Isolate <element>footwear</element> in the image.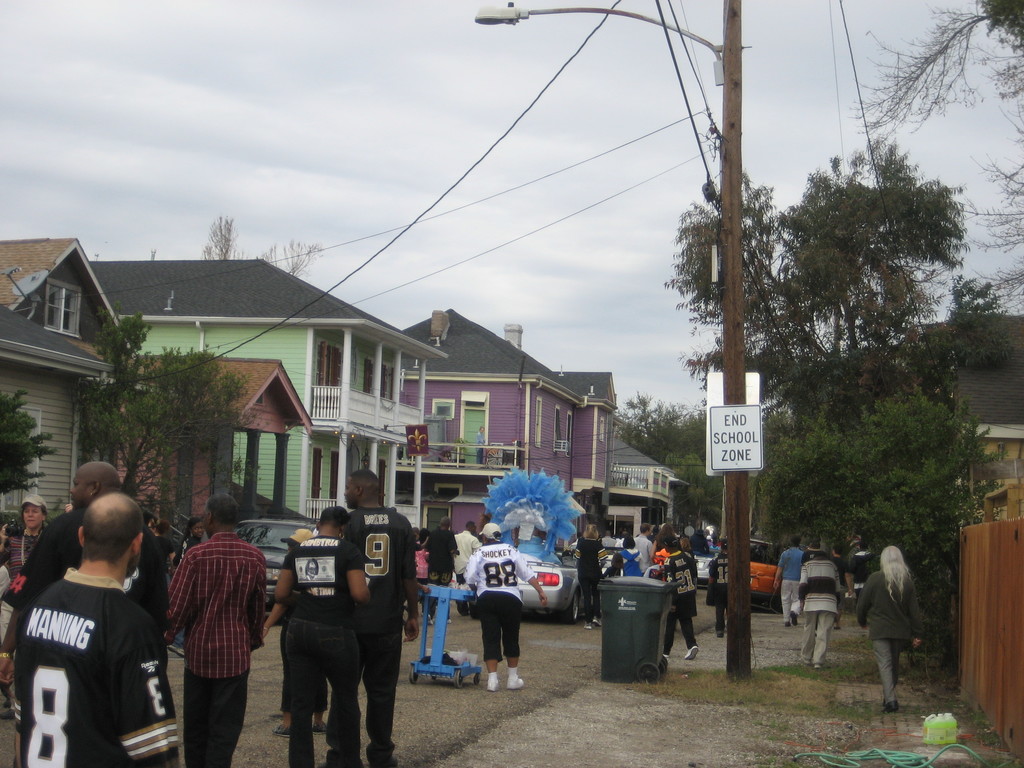
Isolated region: 582, 622, 591, 630.
